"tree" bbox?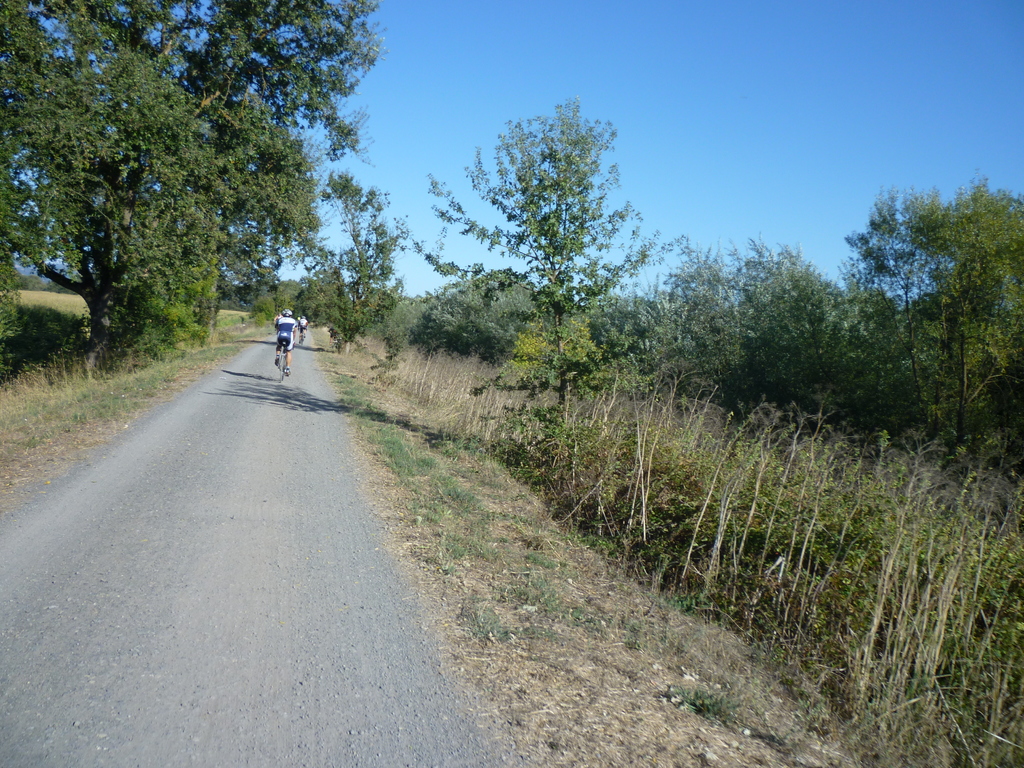
[123,200,217,342]
